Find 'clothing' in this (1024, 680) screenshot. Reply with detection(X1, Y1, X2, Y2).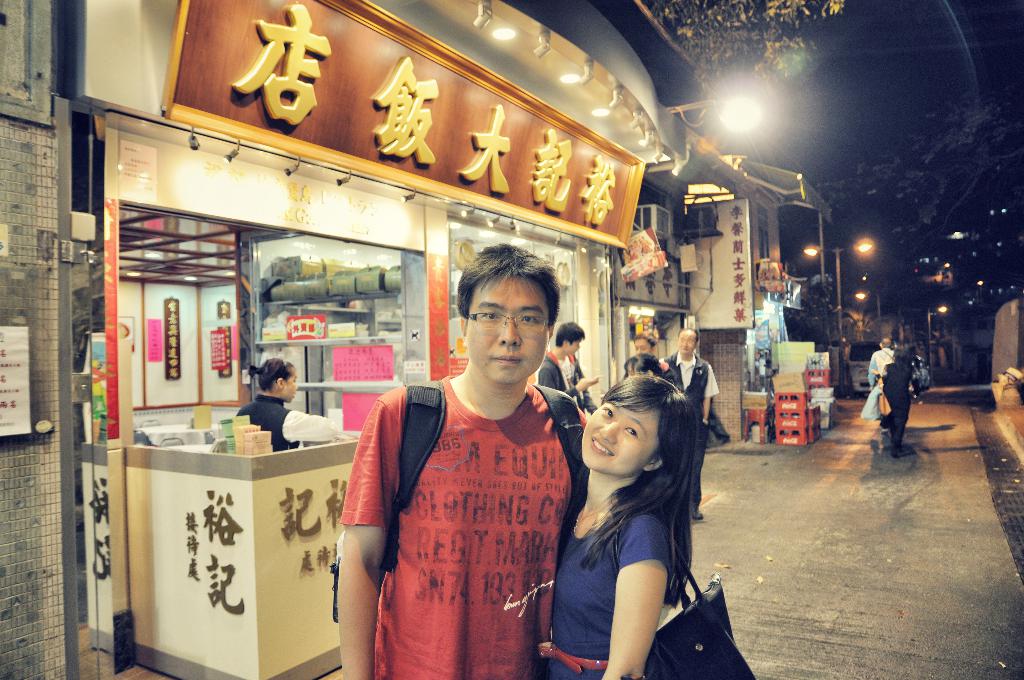
detection(348, 344, 586, 676).
